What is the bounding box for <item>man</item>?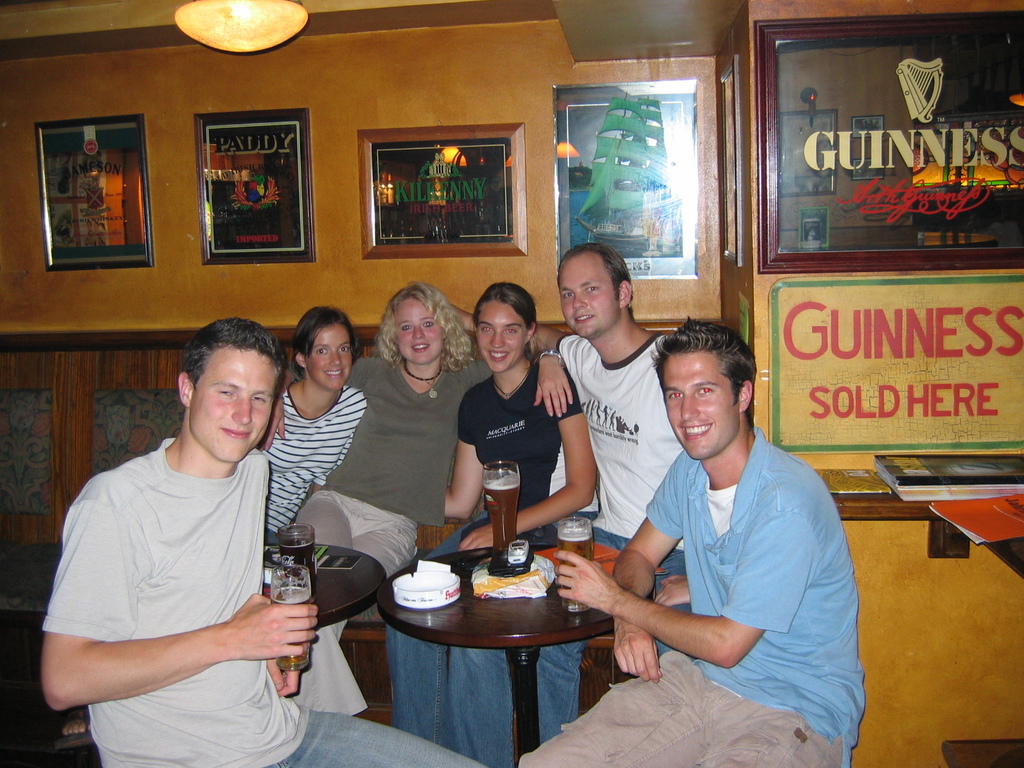
{"left": 516, "top": 312, "right": 856, "bottom": 767}.
